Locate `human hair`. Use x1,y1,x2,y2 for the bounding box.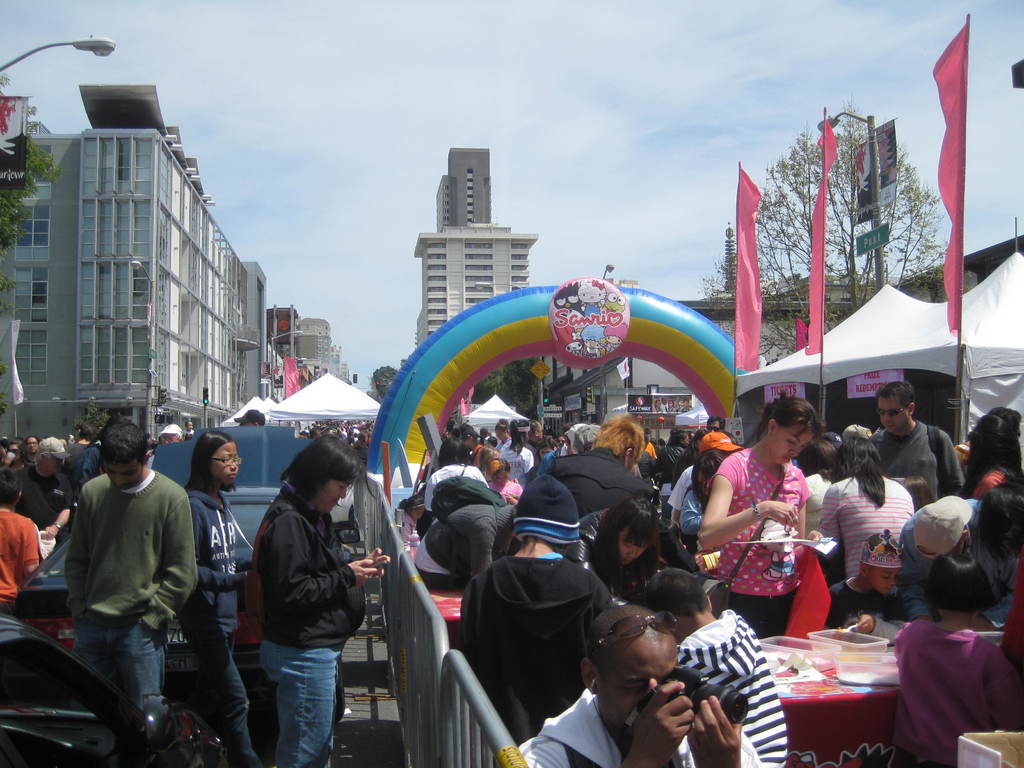
726,433,742,459.
